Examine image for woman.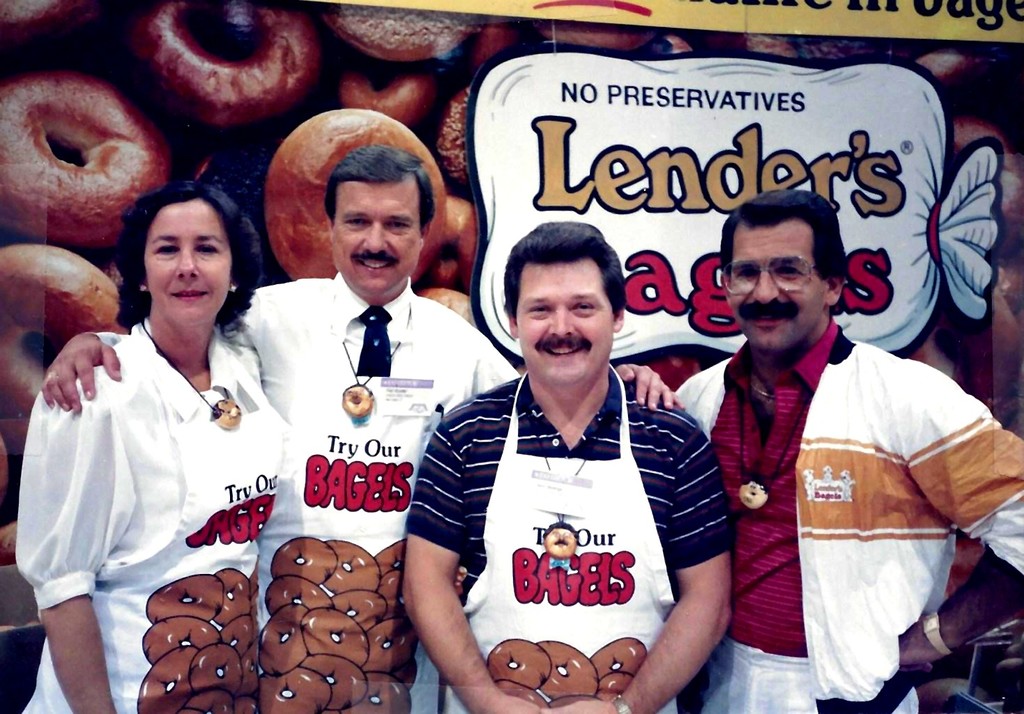
Examination result: (x1=28, y1=169, x2=291, y2=699).
